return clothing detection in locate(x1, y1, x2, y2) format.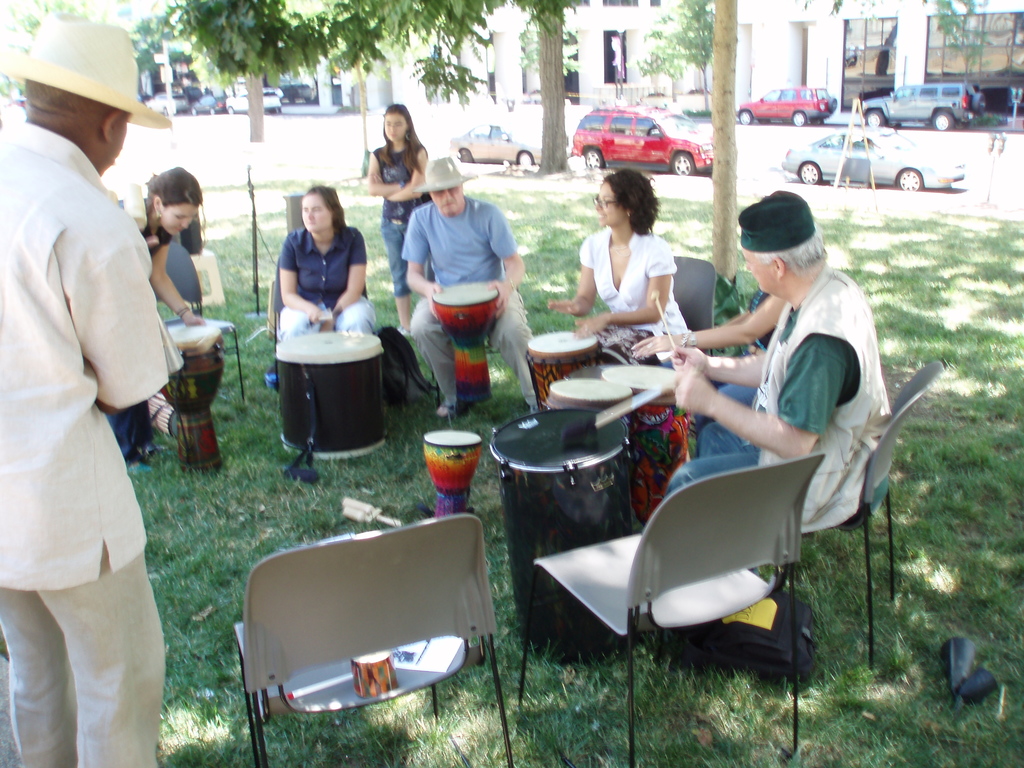
locate(397, 198, 540, 408).
